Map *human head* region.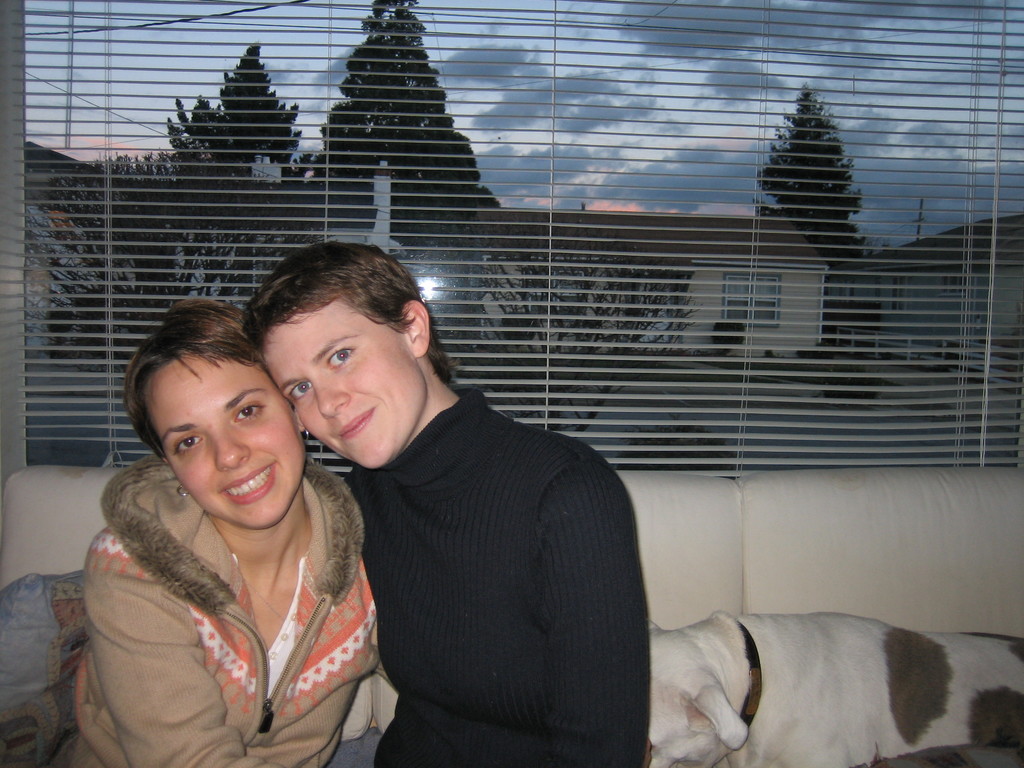
Mapped to (x1=246, y1=240, x2=456, y2=474).
